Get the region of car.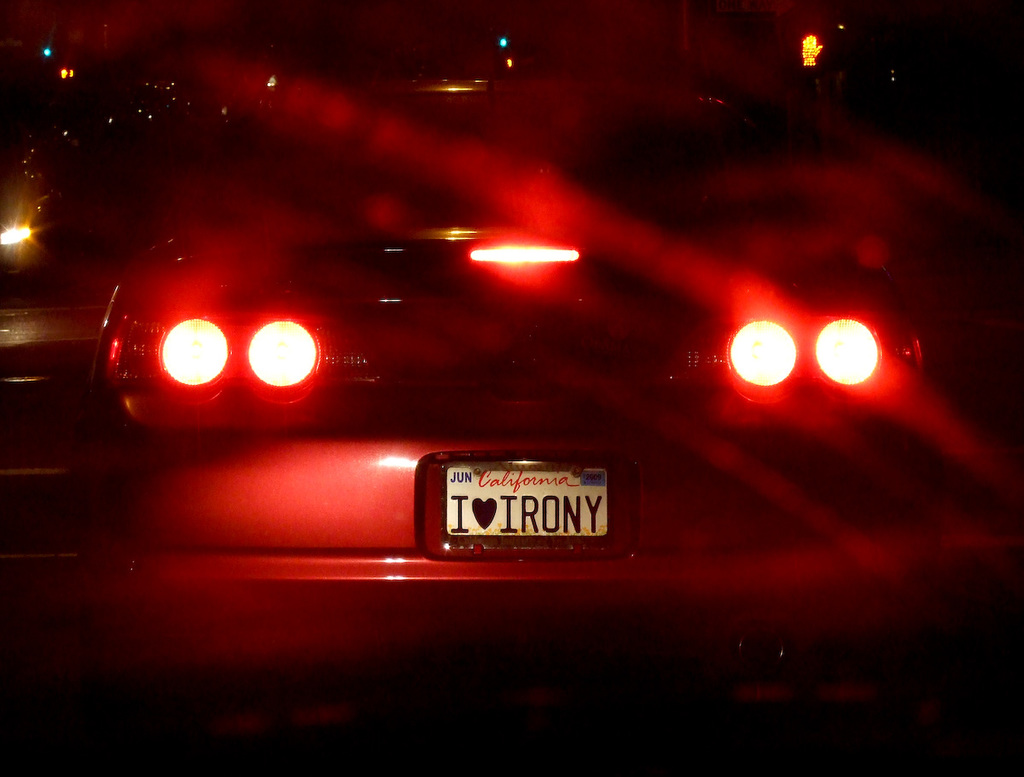
(0, 222, 123, 517).
